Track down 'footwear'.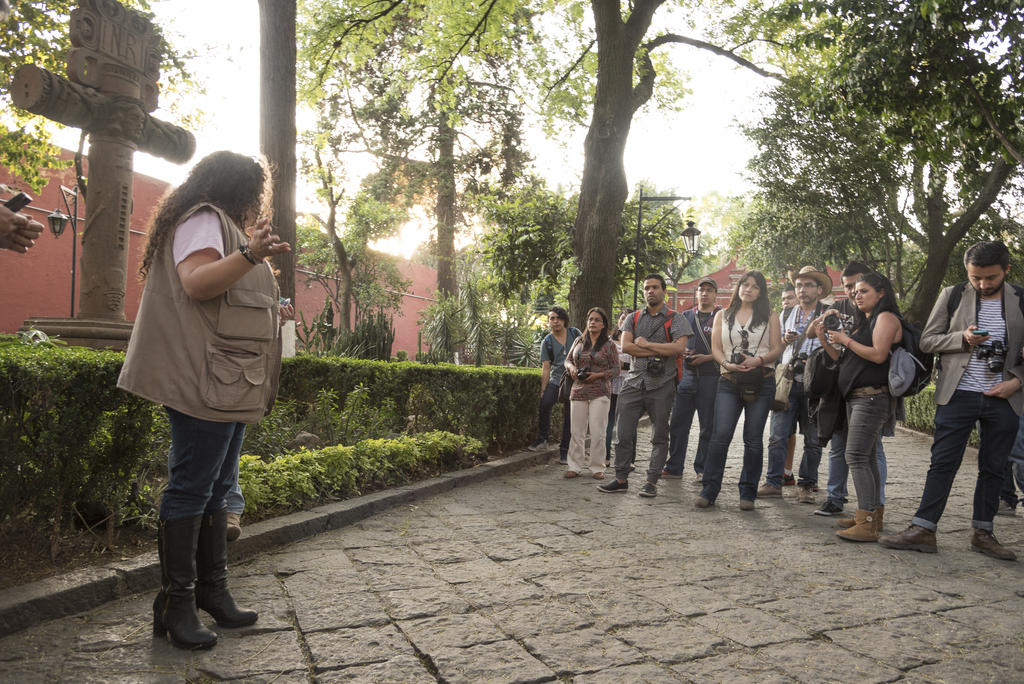
Tracked to [x1=662, y1=467, x2=678, y2=480].
